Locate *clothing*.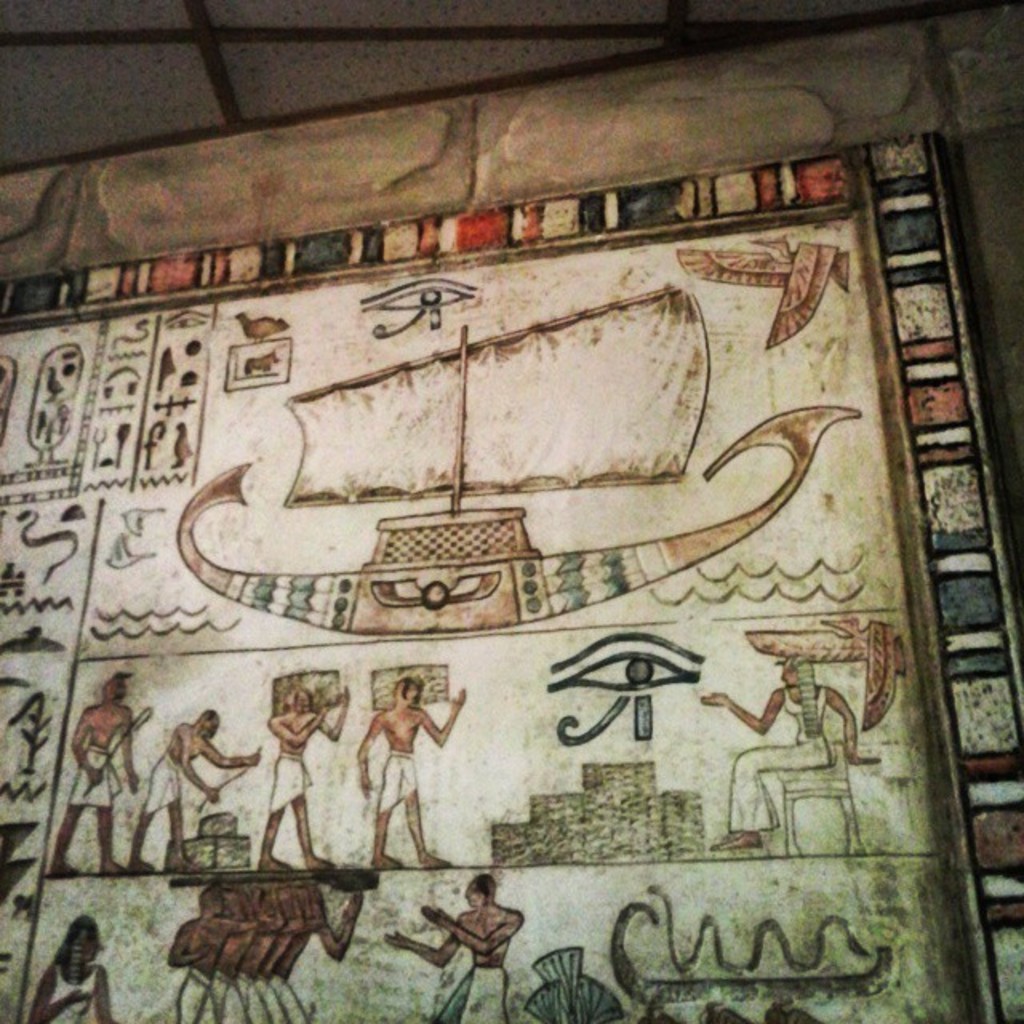
Bounding box: (48, 966, 102, 1022).
